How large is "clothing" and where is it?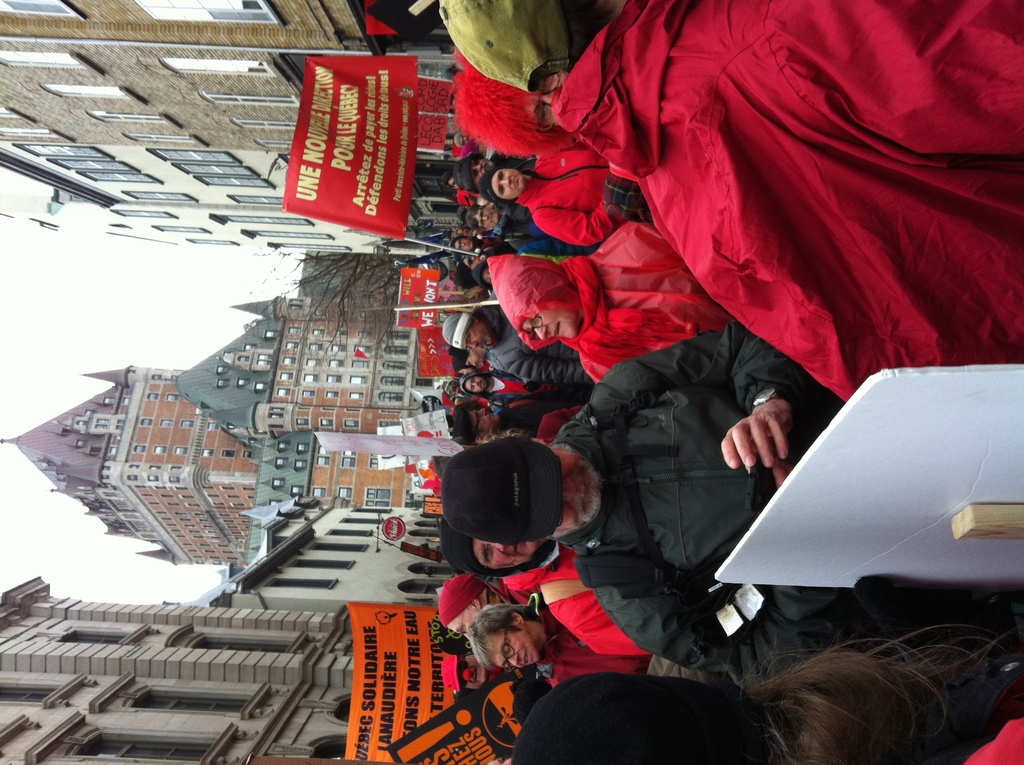
Bounding box: (552,350,848,676).
